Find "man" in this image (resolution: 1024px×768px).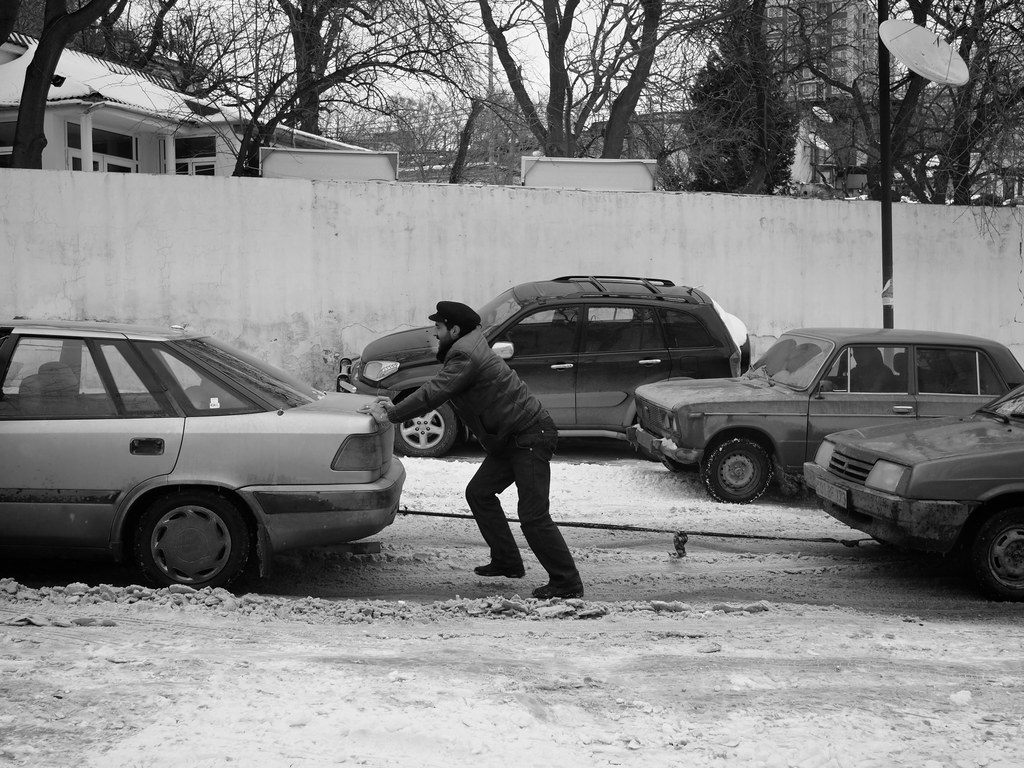
356 292 592 596.
